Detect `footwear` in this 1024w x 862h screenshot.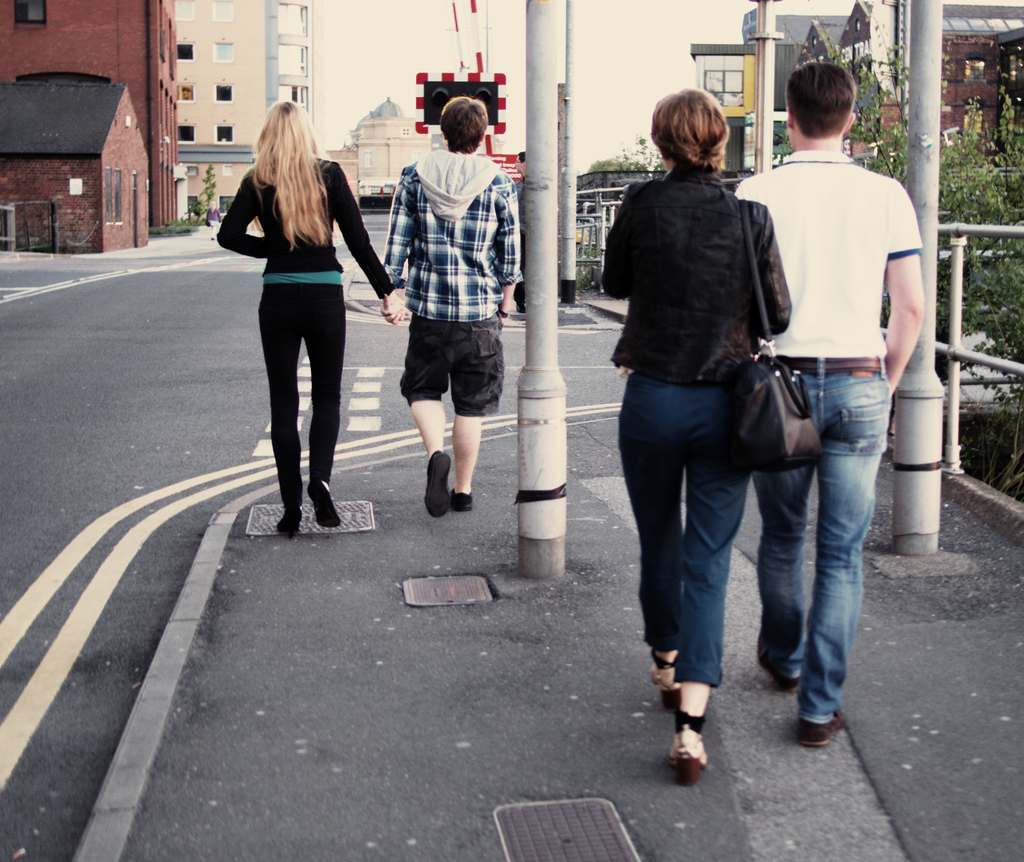
Detection: 451:487:475:513.
